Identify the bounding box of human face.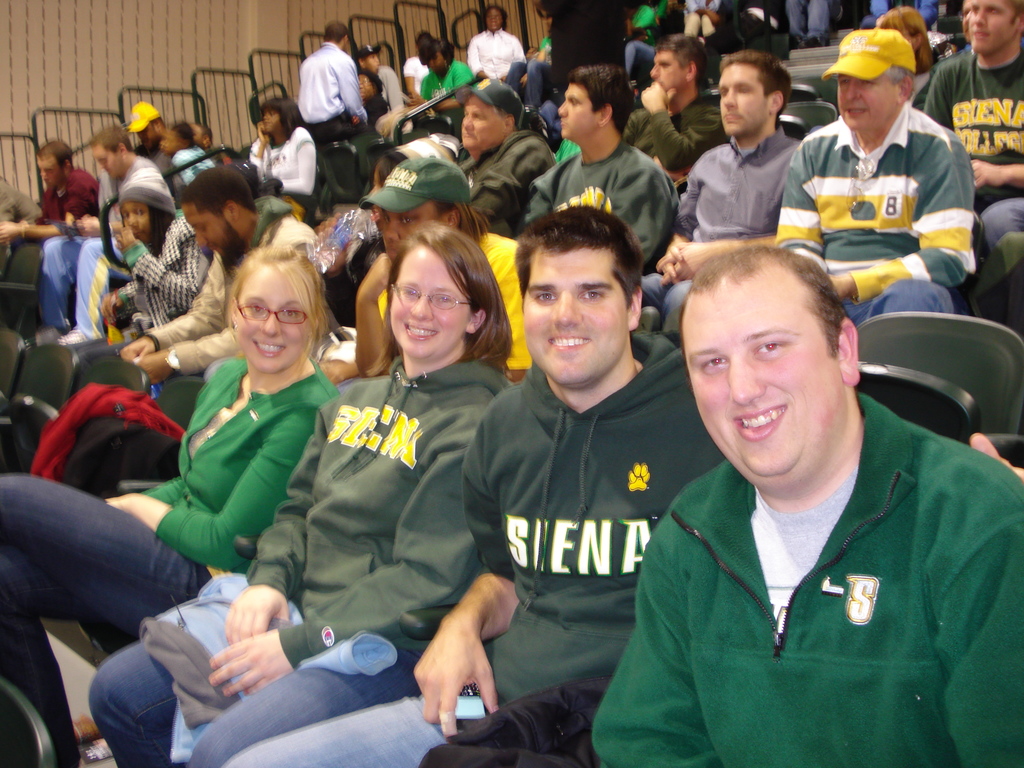
bbox=[556, 84, 598, 140].
